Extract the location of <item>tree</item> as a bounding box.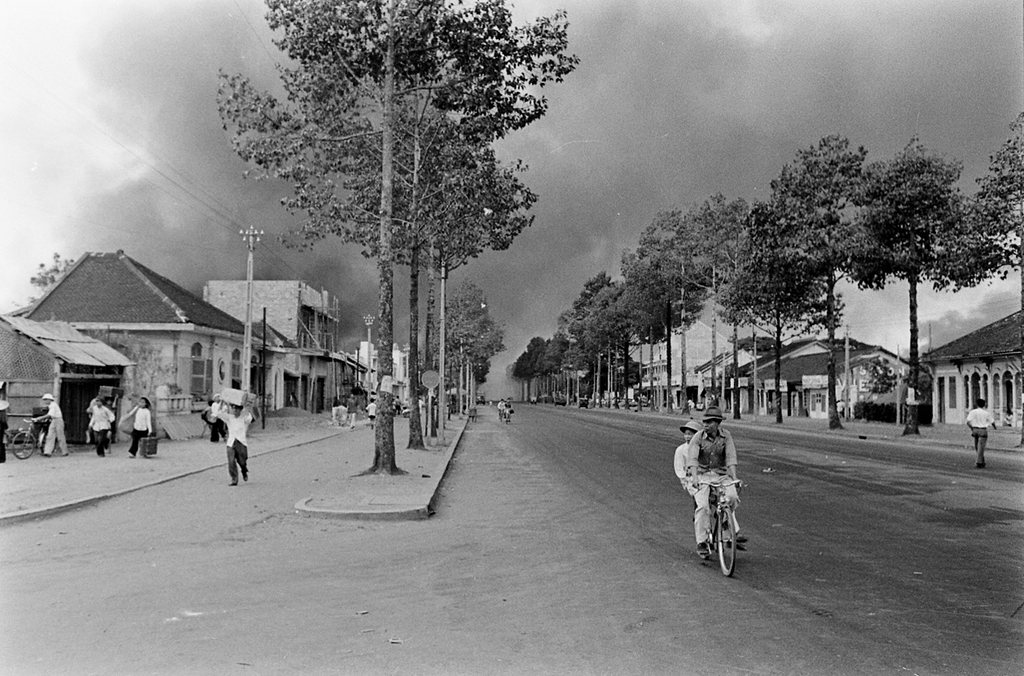
bbox=(20, 250, 74, 301).
